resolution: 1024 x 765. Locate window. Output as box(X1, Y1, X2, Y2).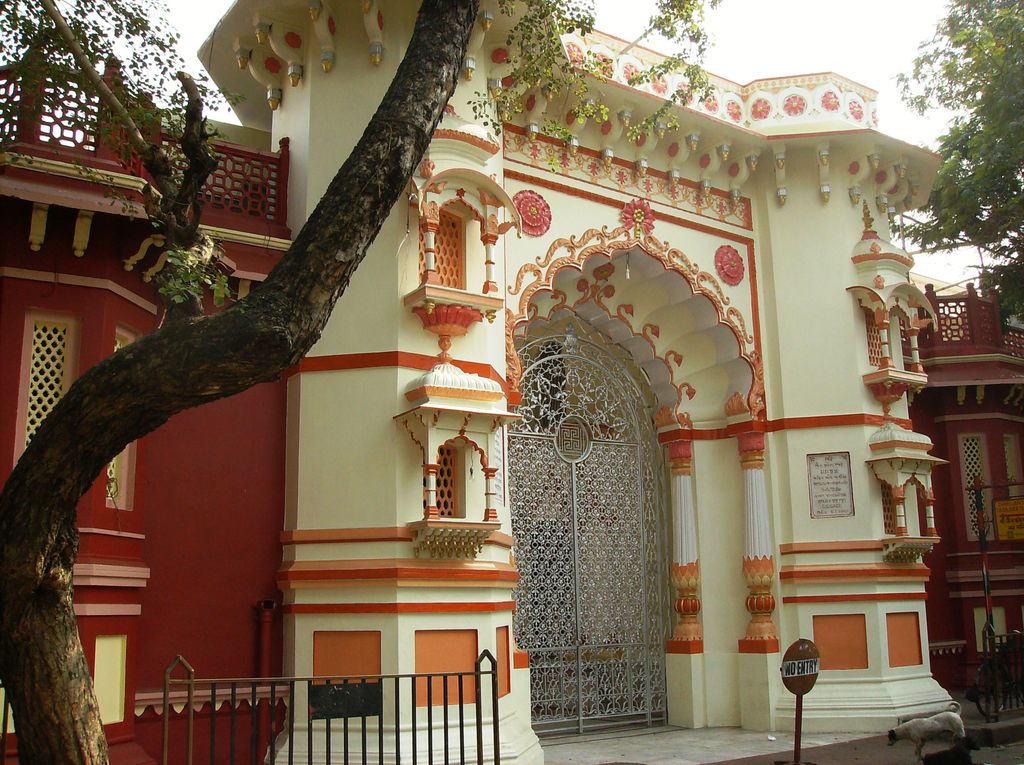
box(1000, 324, 1023, 361).
